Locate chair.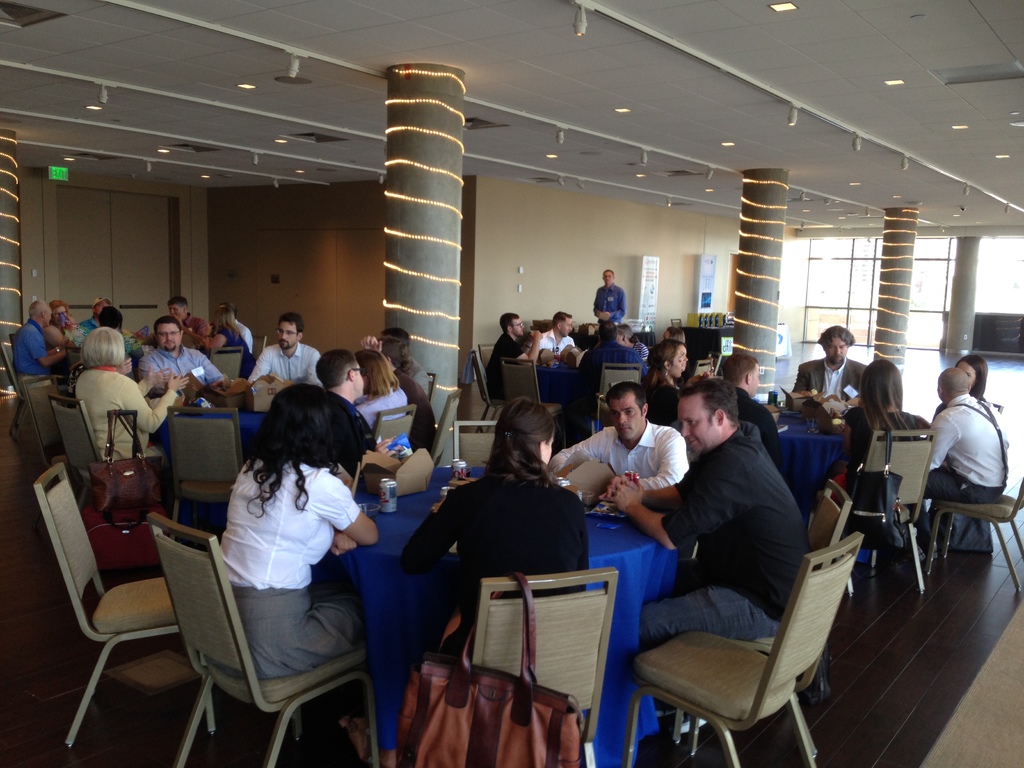
Bounding box: <box>845,427,936,598</box>.
